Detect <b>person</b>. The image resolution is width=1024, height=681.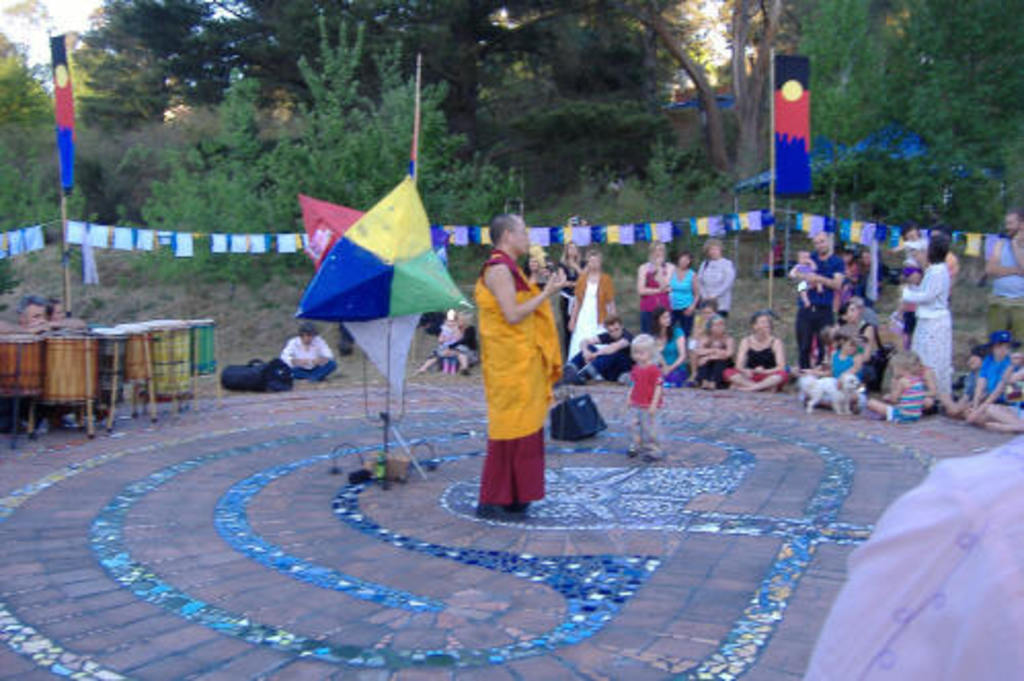
region(45, 299, 68, 318).
